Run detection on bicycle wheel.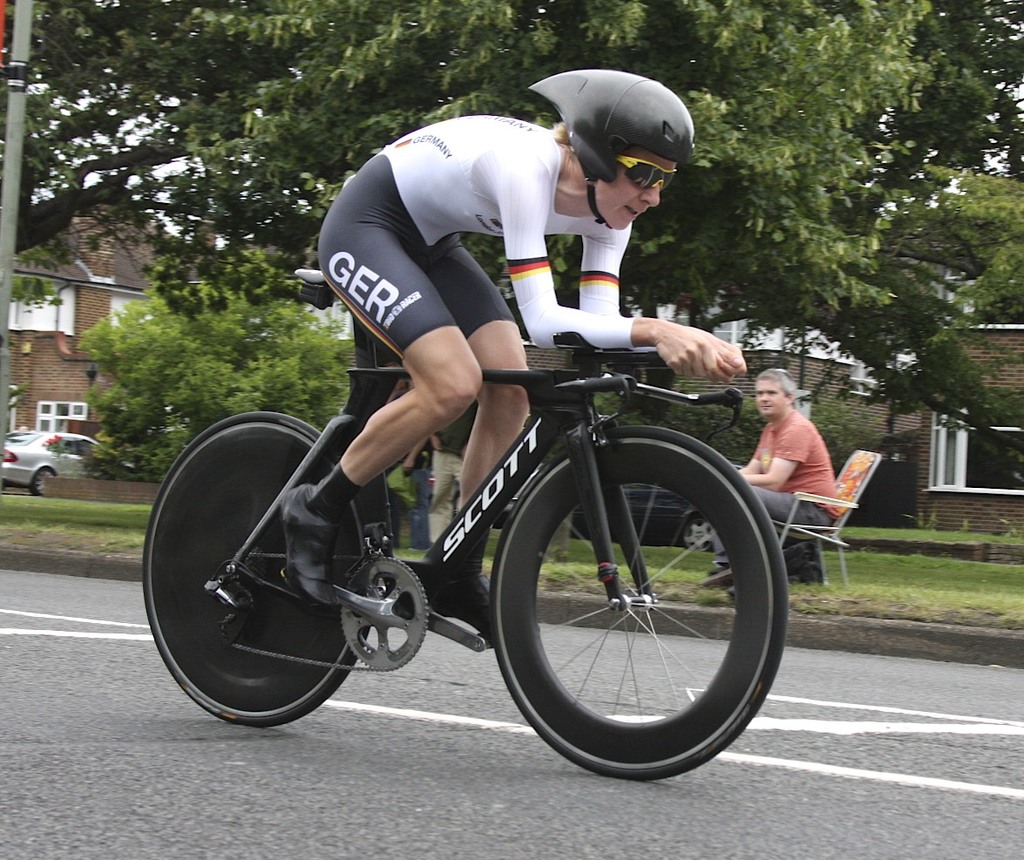
Result: [137, 412, 360, 728].
